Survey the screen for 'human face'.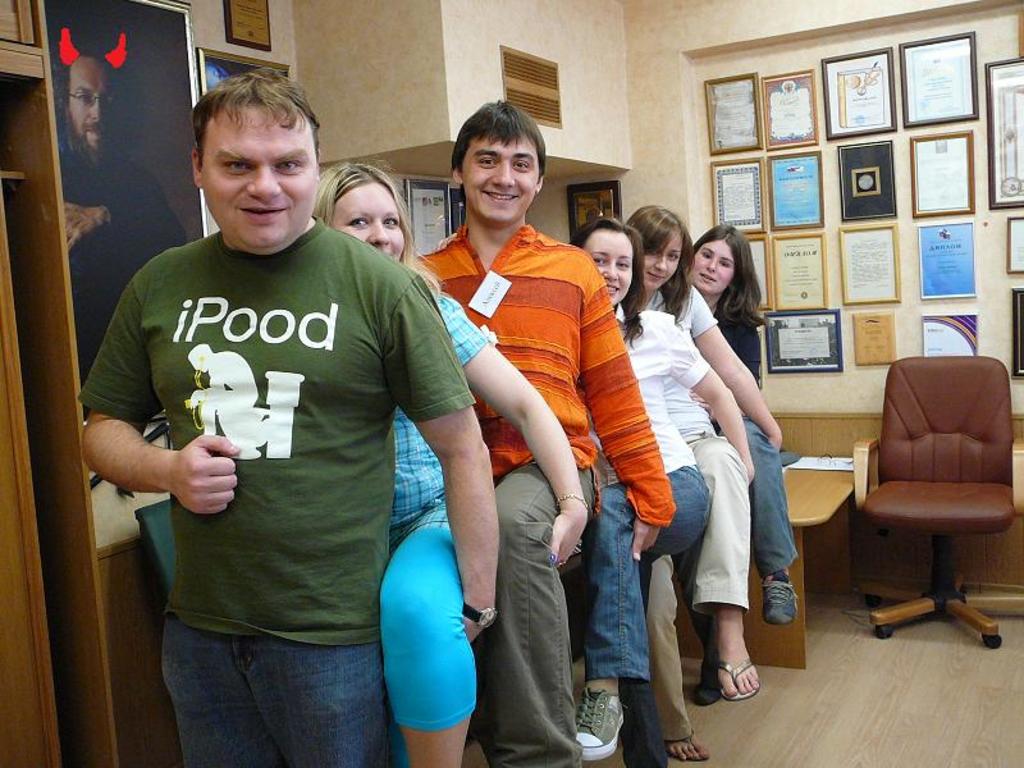
Survey found: x1=687 y1=236 x2=732 y2=289.
